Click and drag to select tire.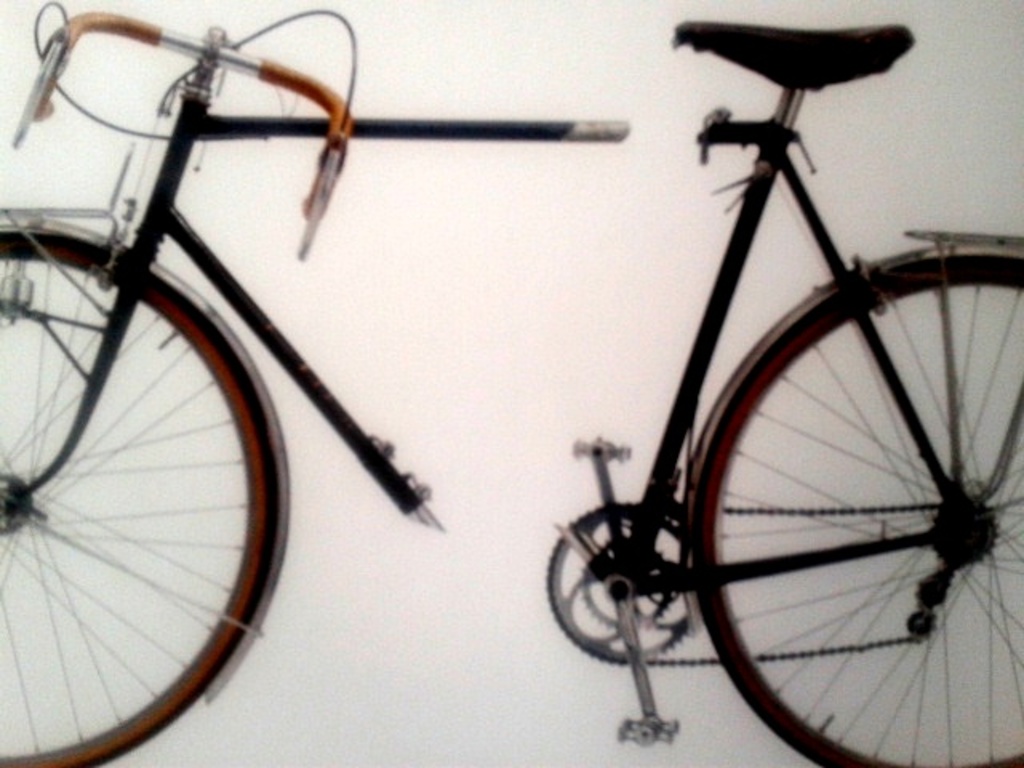
Selection: box=[690, 256, 1022, 766].
